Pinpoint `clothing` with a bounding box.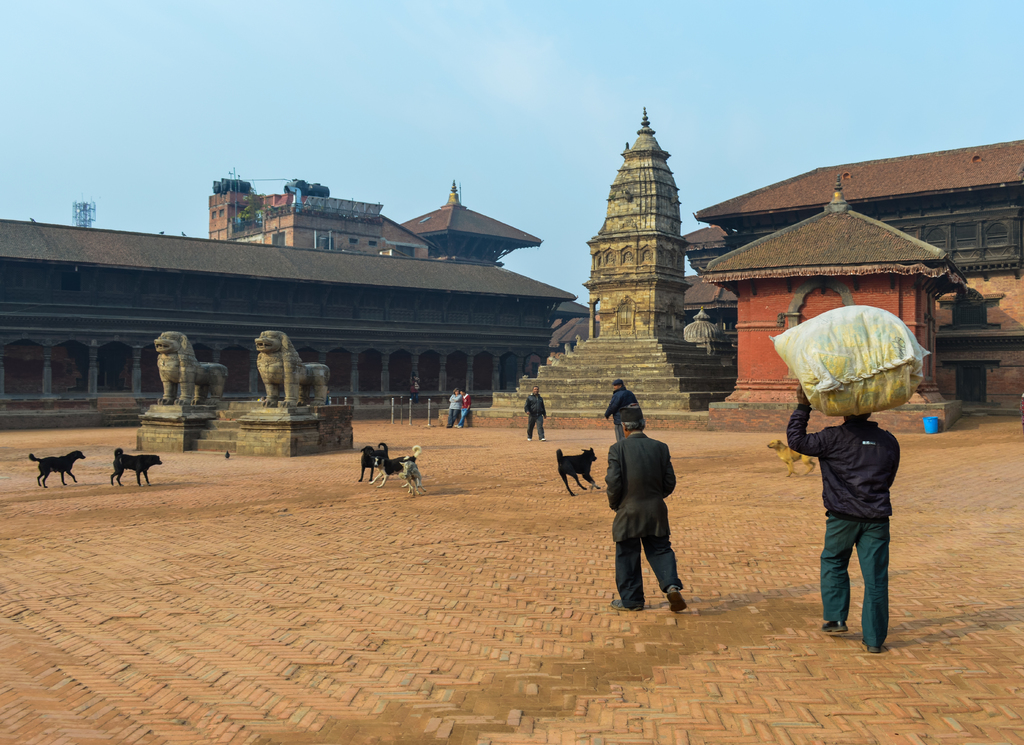
<bbox>612, 434, 676, 610</bbox>.
